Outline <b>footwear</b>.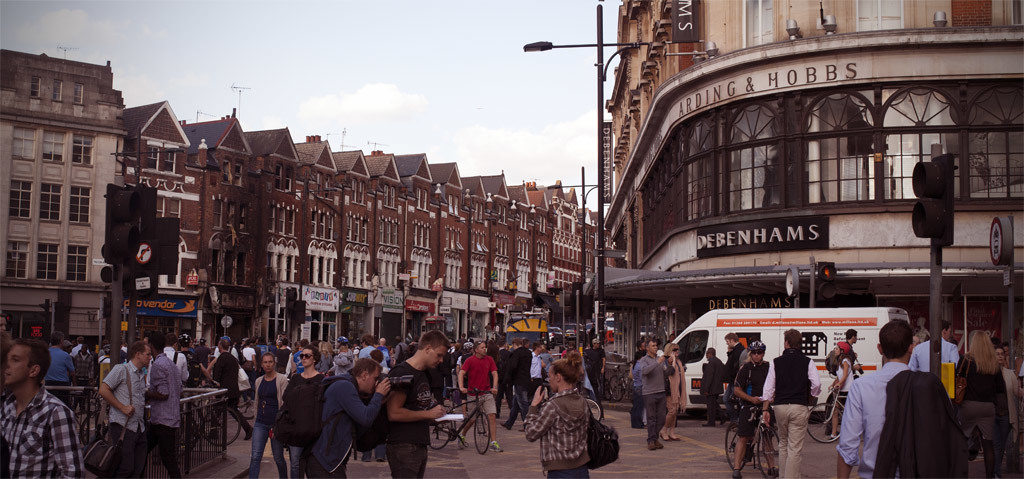
Outline: box(765, 464, 775, 476).
